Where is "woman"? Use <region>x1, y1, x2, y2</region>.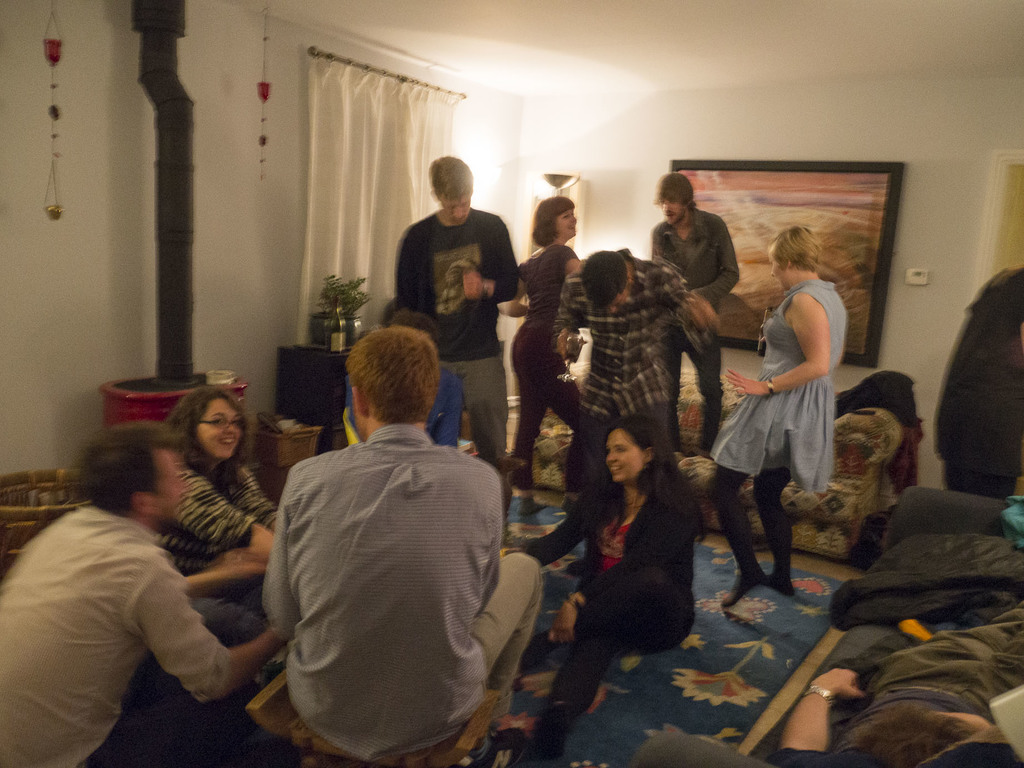
<region>161, 382, 285, 627</region>.
